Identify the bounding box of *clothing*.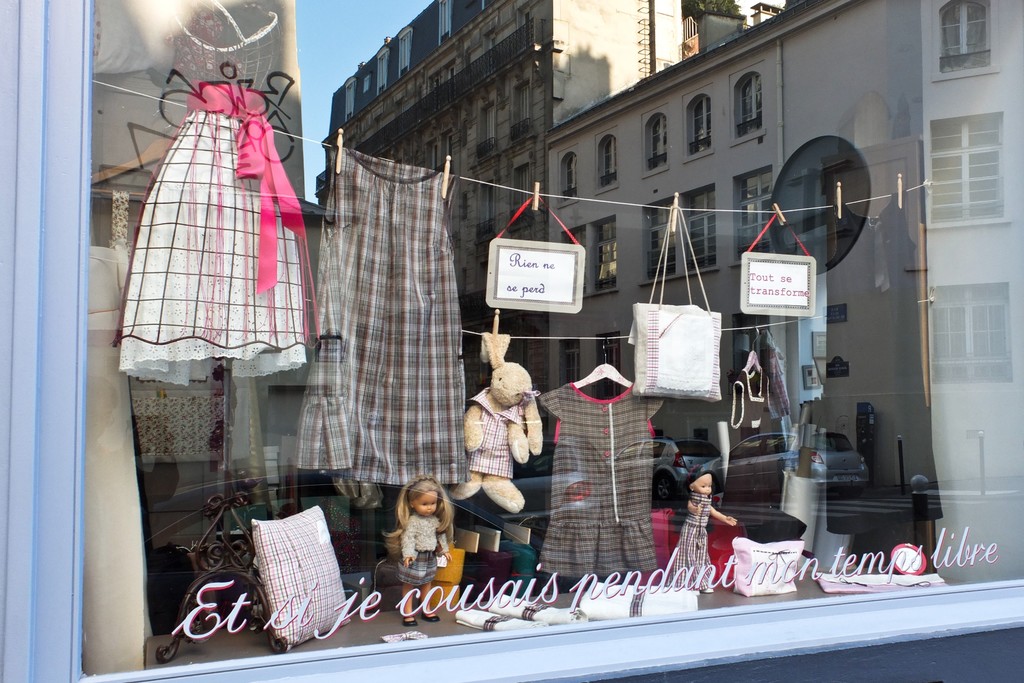
<region>387, 518, 435, 584</region>.
